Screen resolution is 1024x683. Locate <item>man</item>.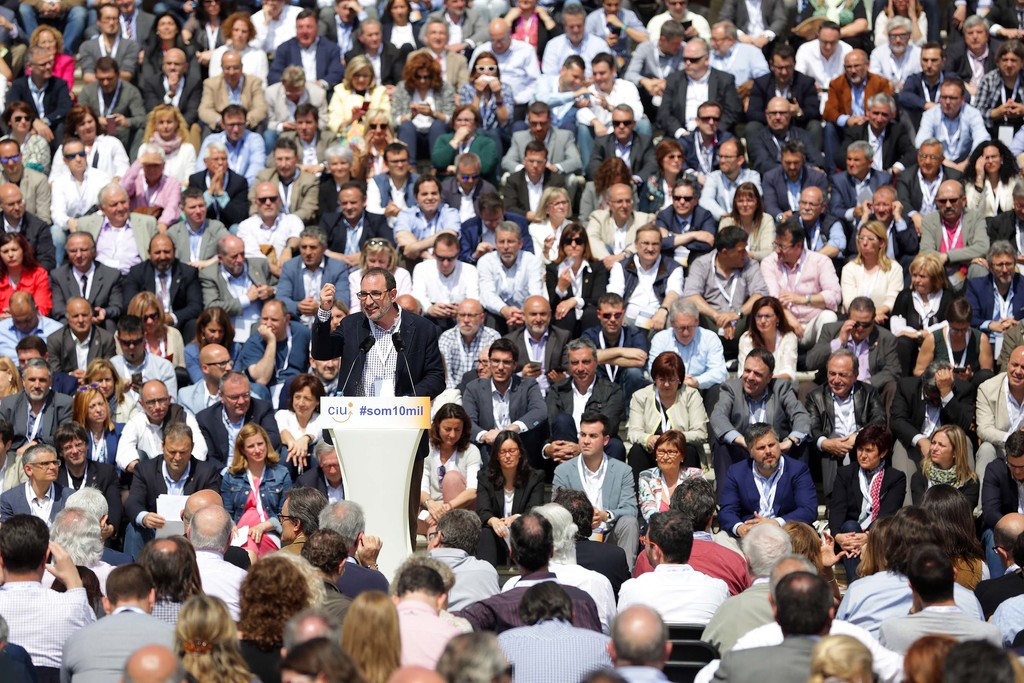
<bbox>0, 441, 66, 525</bbox>.
